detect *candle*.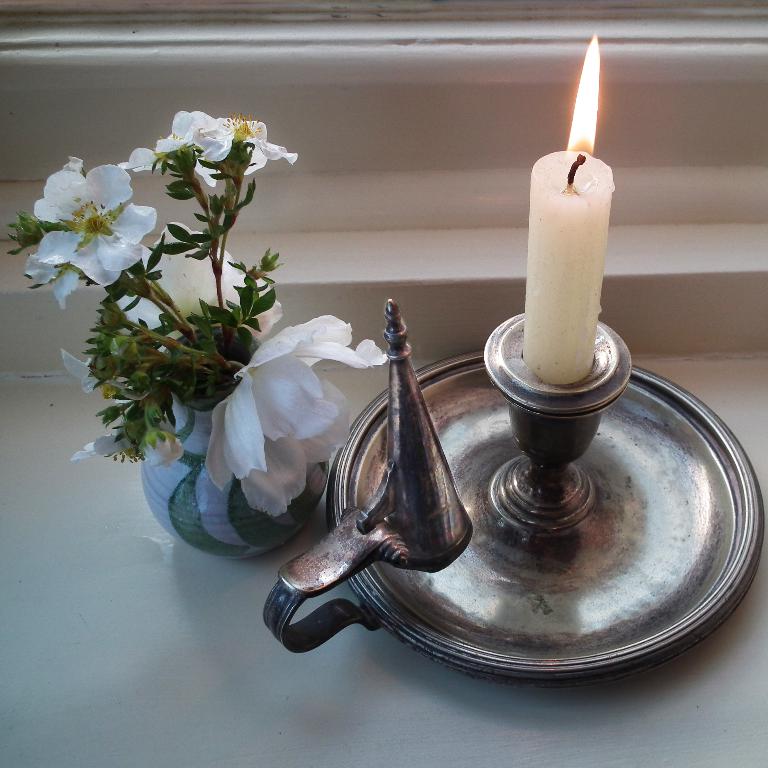
Detected at locate(527, 32, 616, 382).
